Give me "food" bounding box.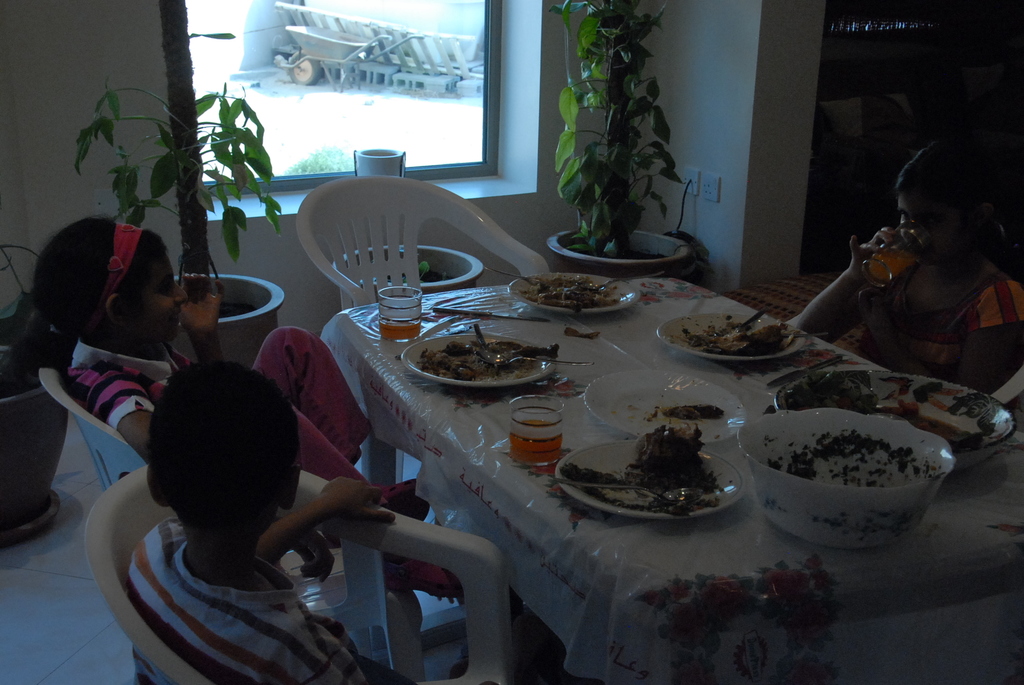
684:306:819:364.
